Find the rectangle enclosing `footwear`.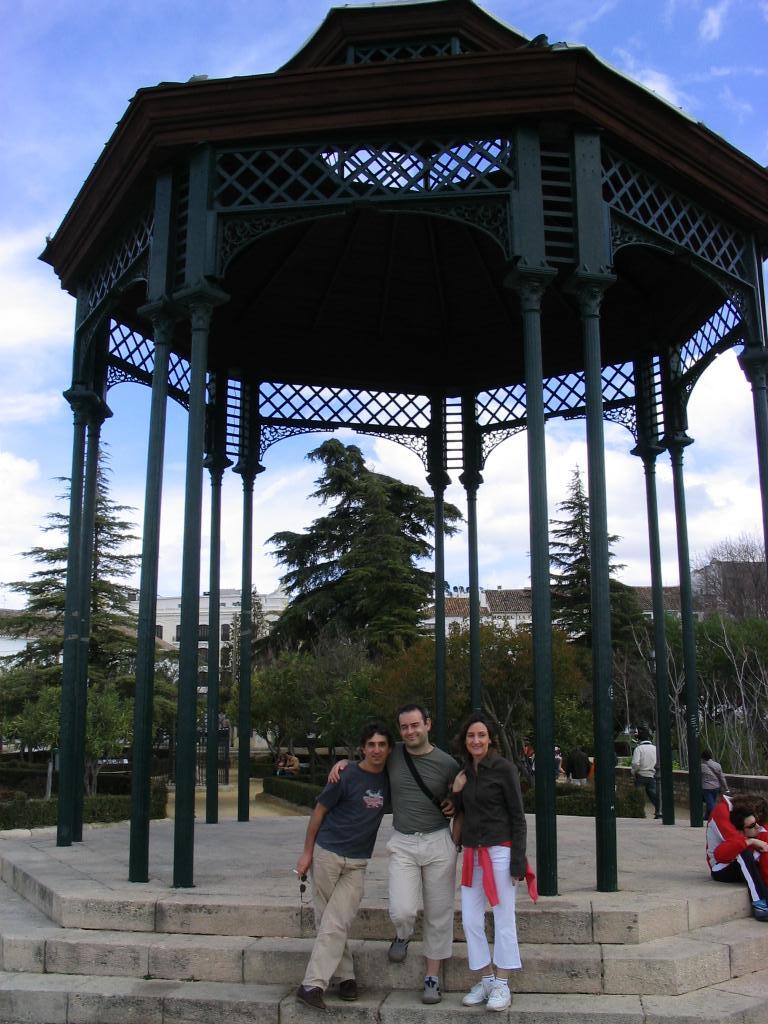
box(457, 977, 492, 1003).
